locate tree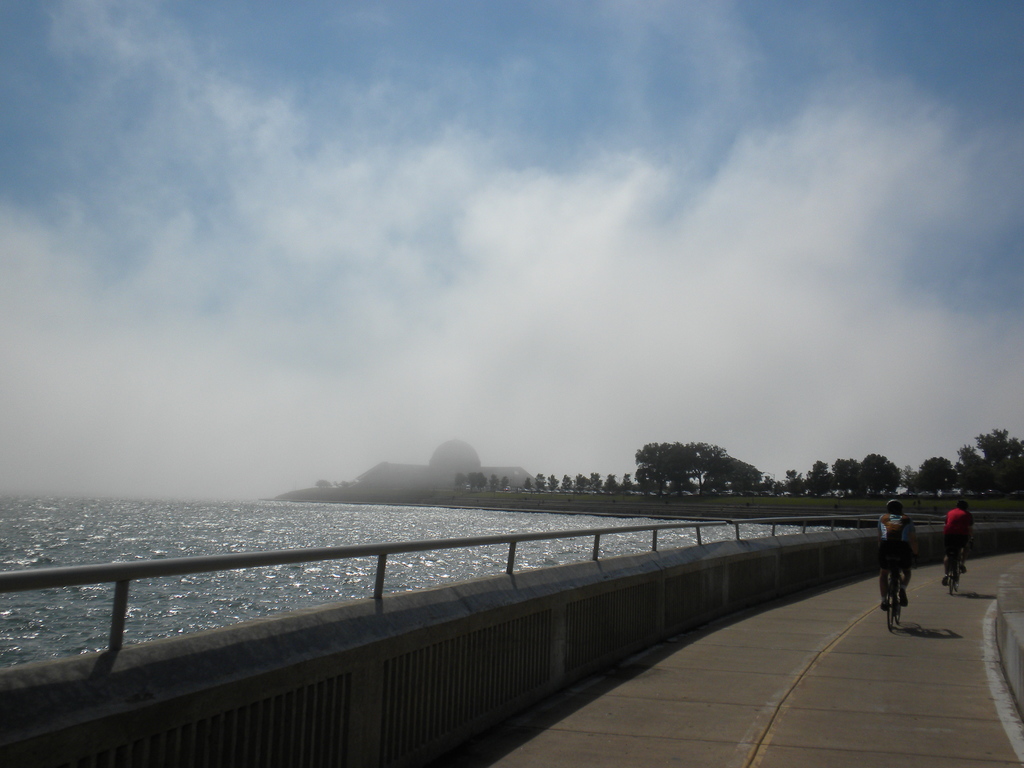
bbox=(909, 424, 1023, 497)
